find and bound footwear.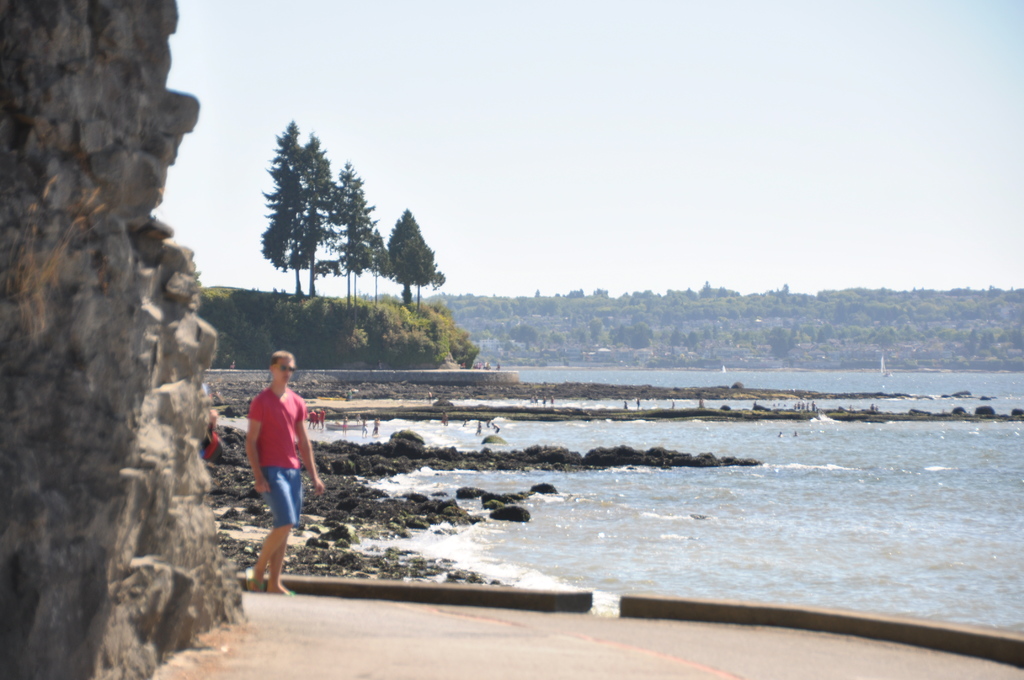
Bound: l=241, t=565, r=264, b=599.
